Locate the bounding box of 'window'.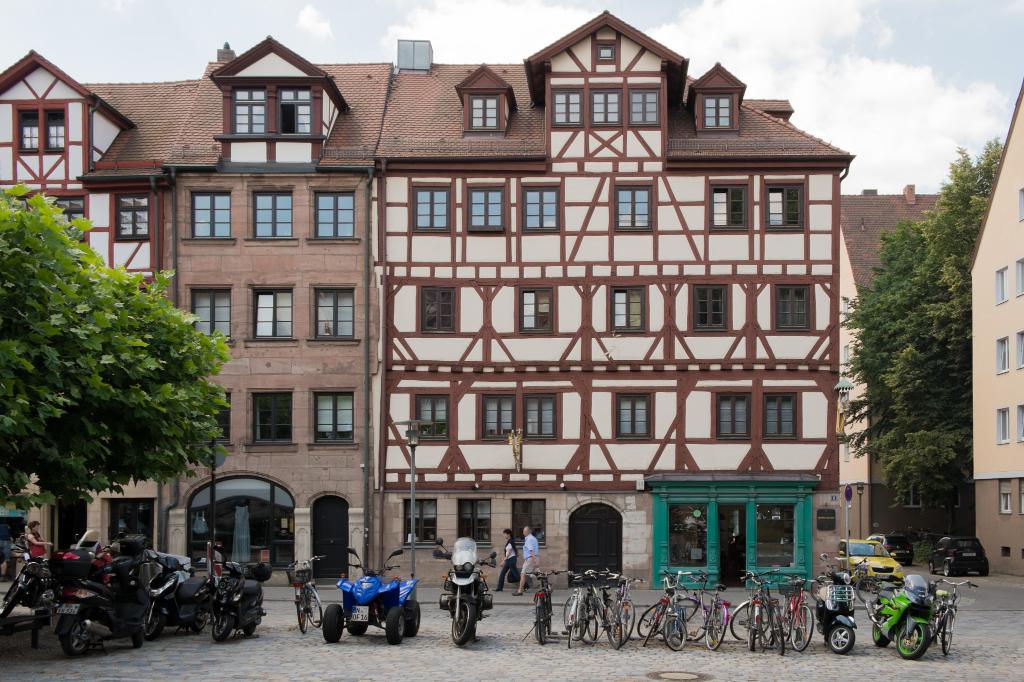
Bounding box: detection(607, 393, 656, 440).
